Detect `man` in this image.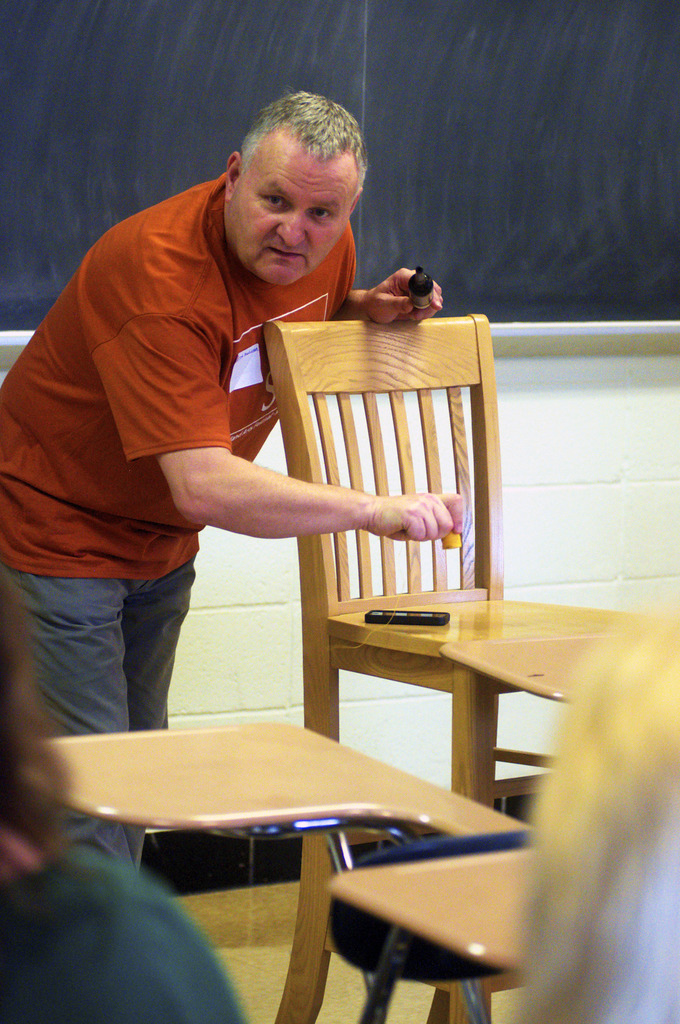
Detection: 0:93:463:867.
